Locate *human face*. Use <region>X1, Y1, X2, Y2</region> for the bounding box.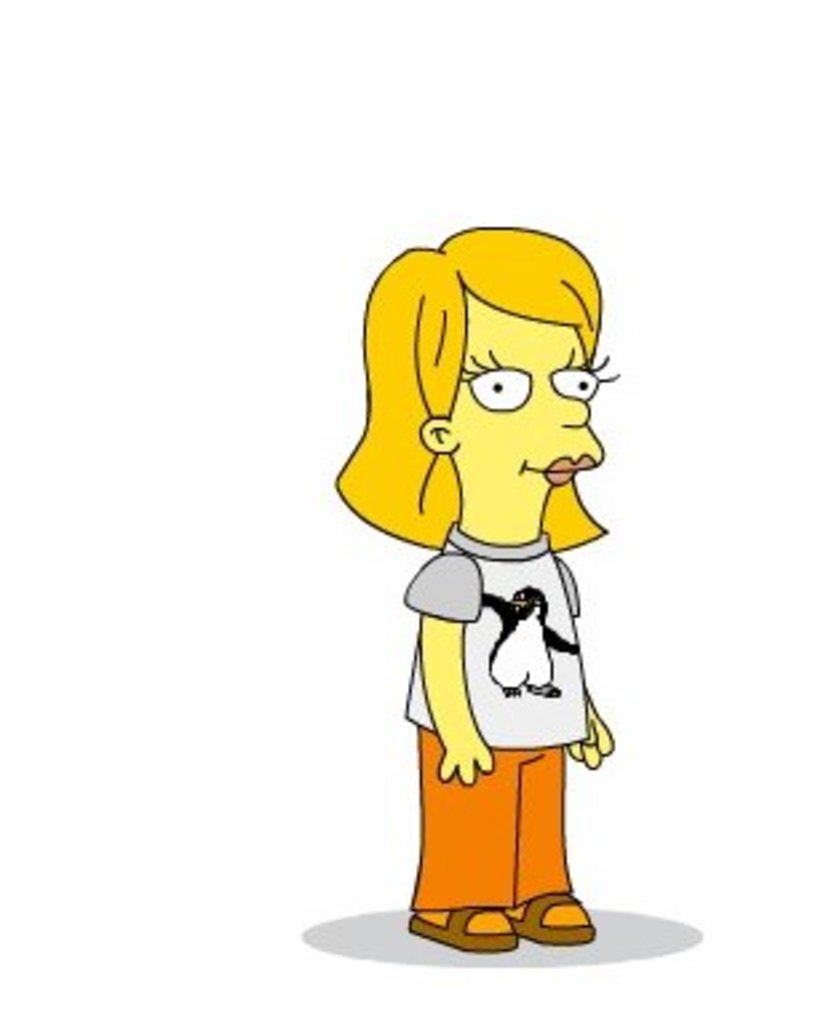
<region>454, 291, 612, 503</region>.
